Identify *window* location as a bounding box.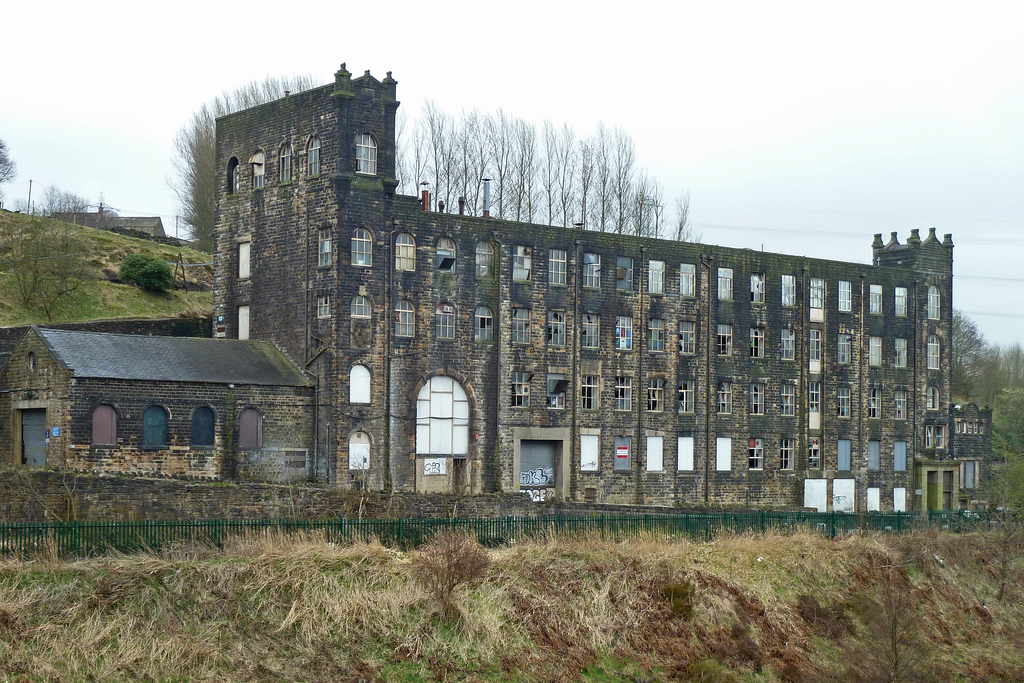
[924, 420, 952, 452].
